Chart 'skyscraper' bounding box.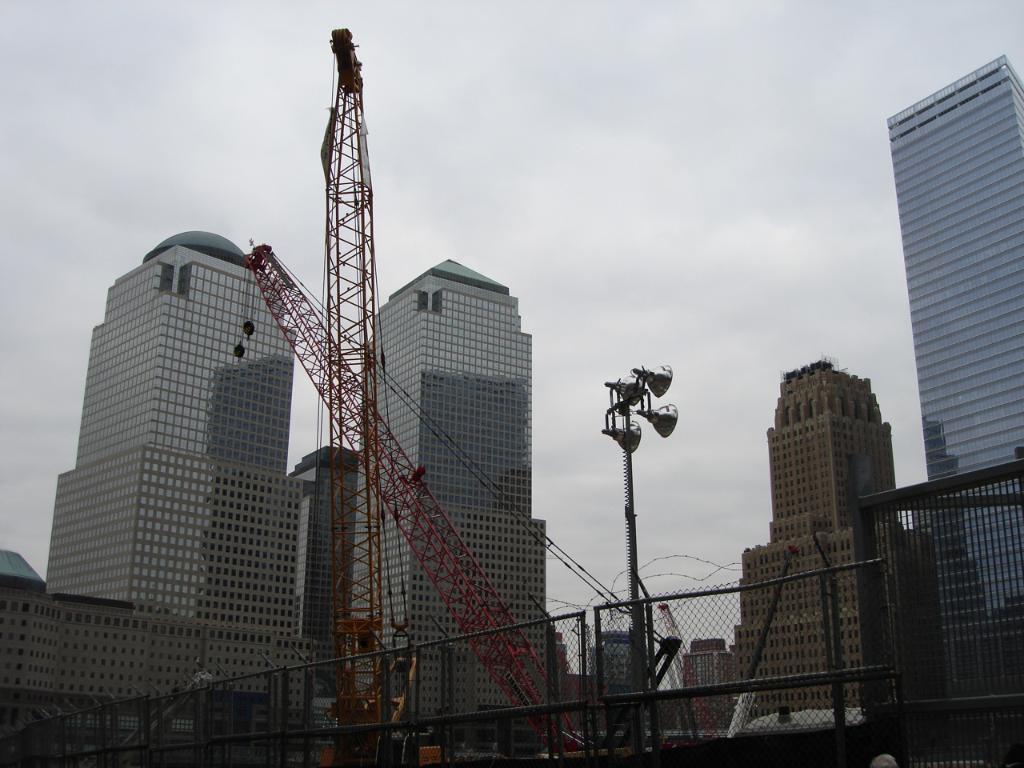
Charted: left=0, top=242, right=306, bottom=766.
